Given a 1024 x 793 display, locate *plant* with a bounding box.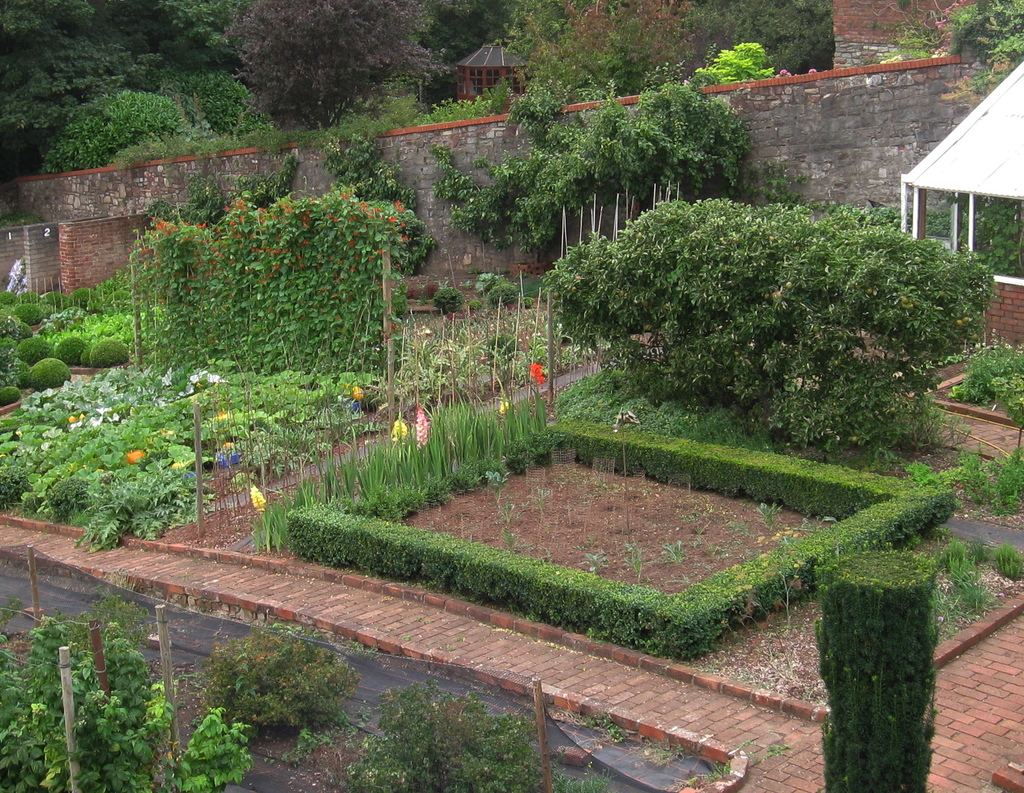
Located: BBox(245, 380, 558, 554).
